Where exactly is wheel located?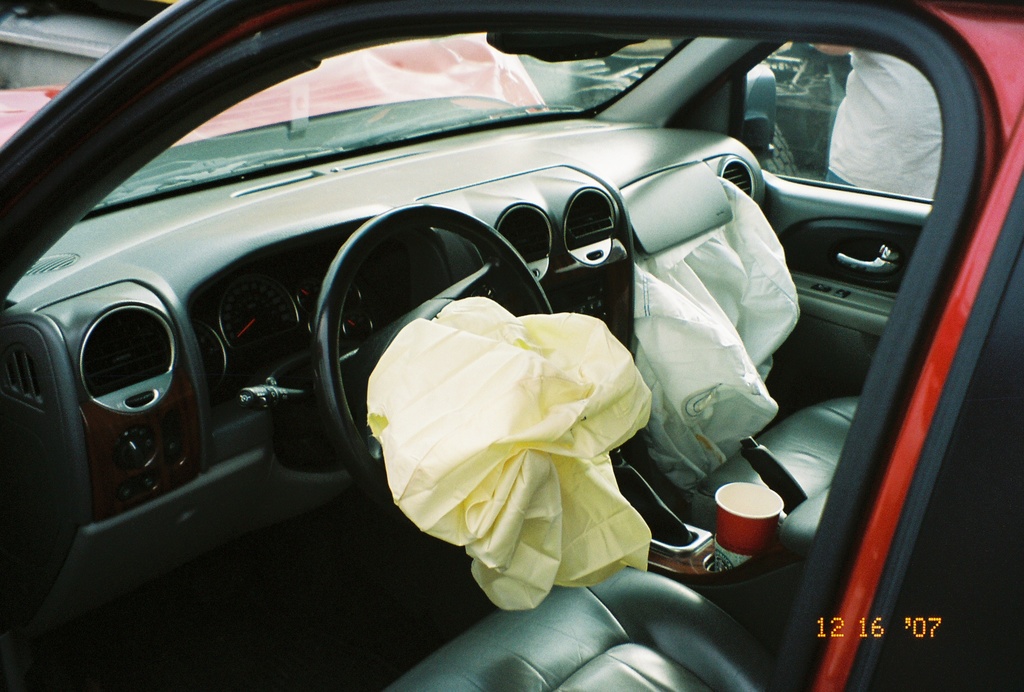
Its bounding box is {"x1": 761, "y1": 125, "x2": 803, "y2": 175}.
